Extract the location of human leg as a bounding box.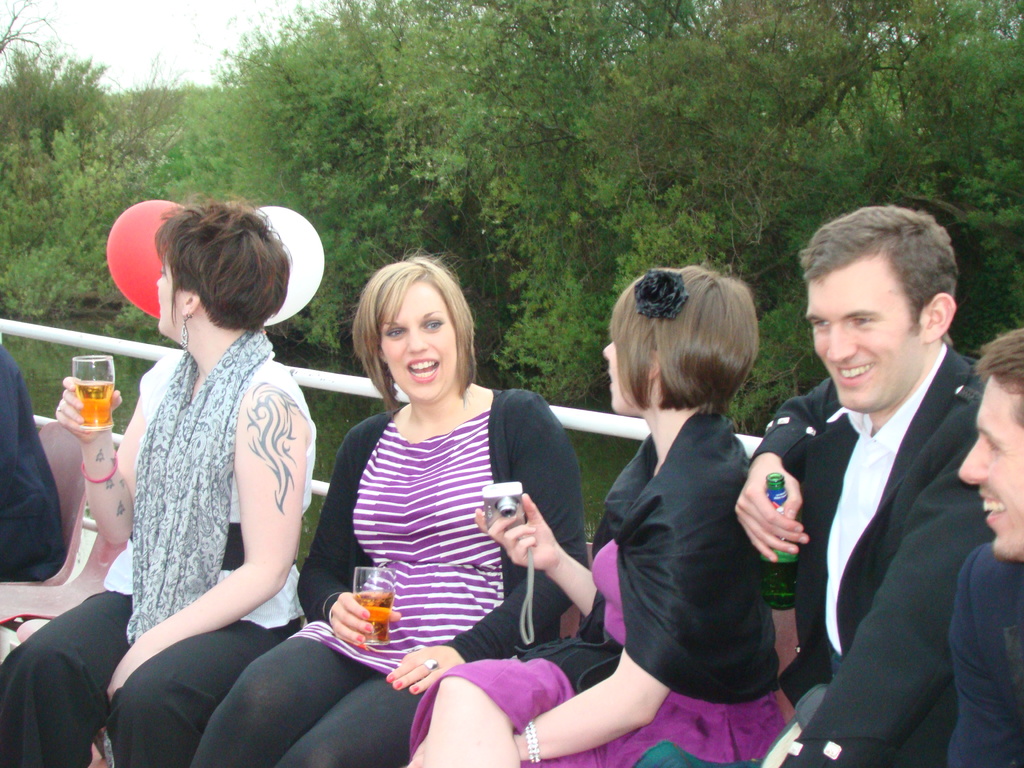
BBox(10, 588, 137, 767).
